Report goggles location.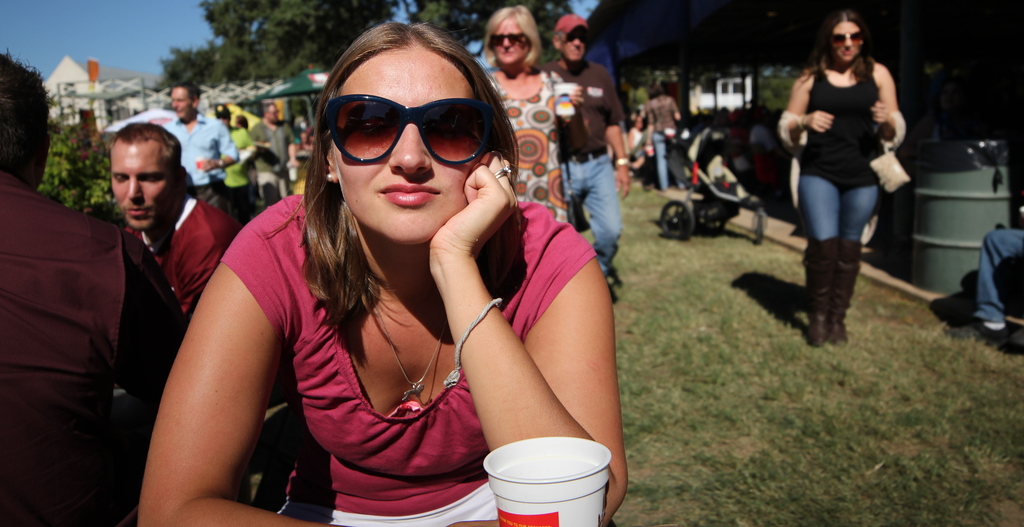
Report: (476, 33, 532, 49).
